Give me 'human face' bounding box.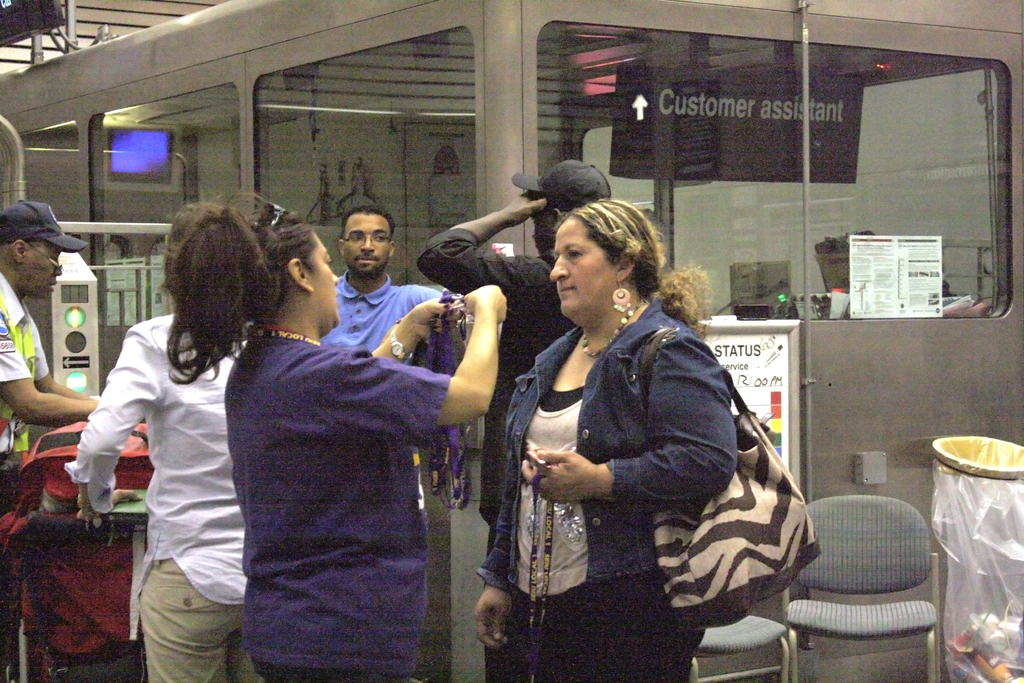
20,240,60,299.
